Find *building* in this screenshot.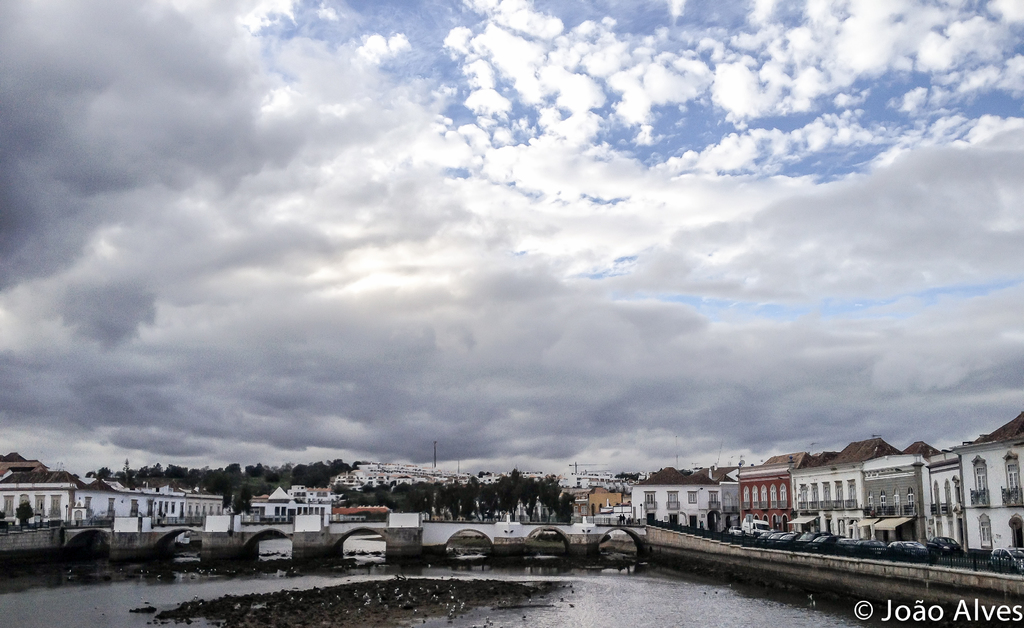
The bounding box for *building* is [left=0, top=463, right=81, bottom=529].
